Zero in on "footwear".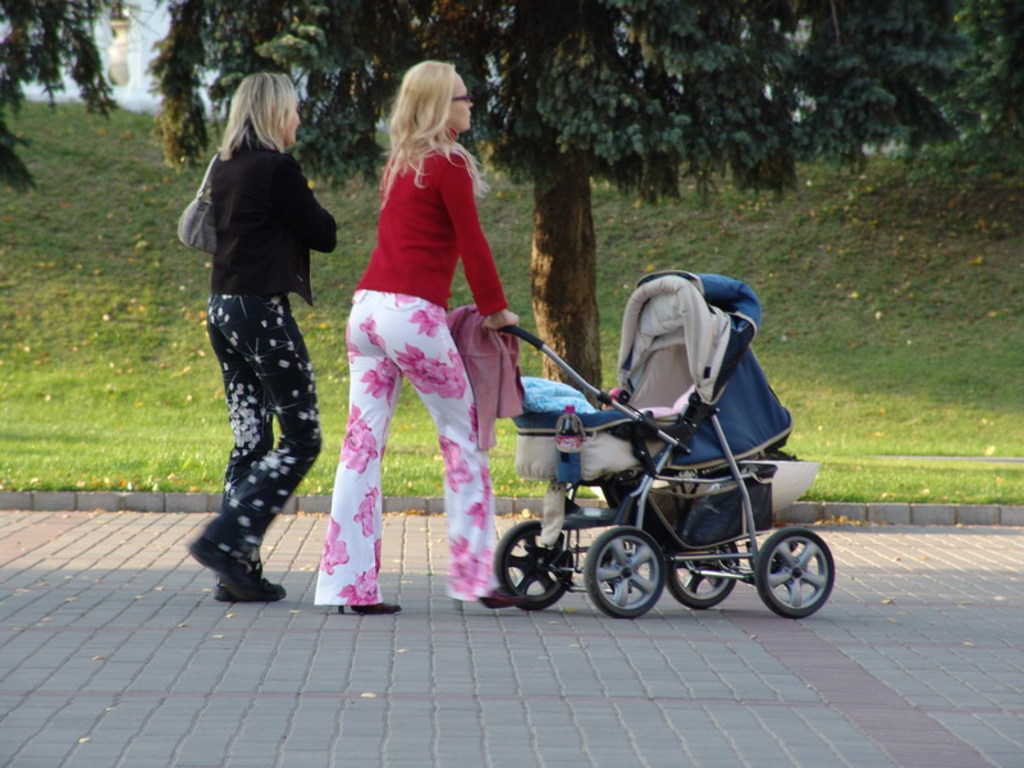
Zeroed in: box(215, 581, 287, 603).
